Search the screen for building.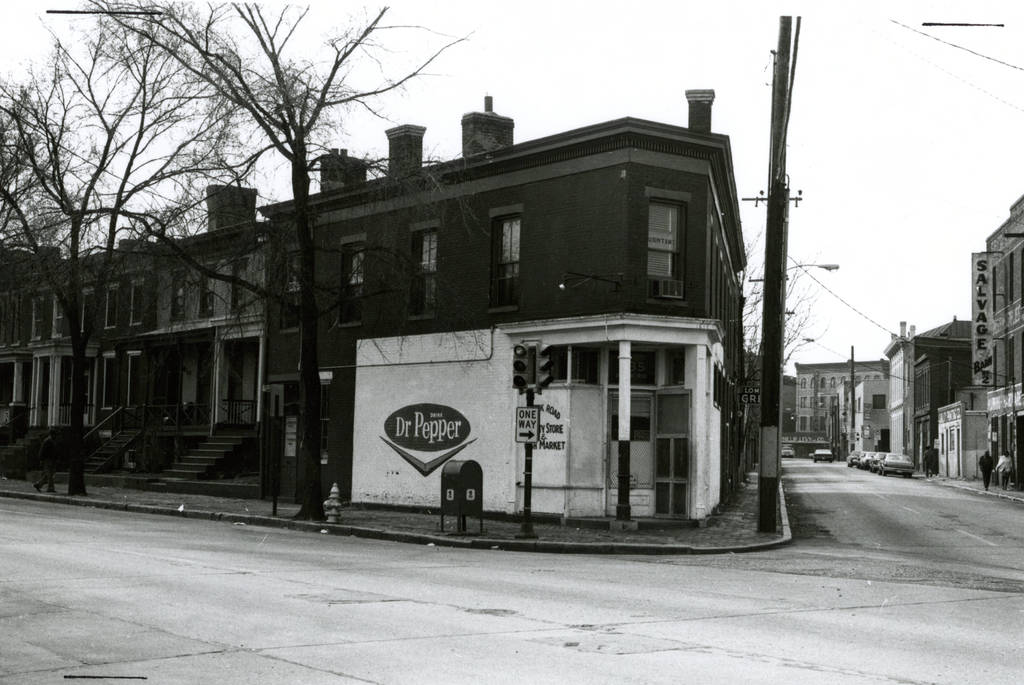
Found at (885,316,972,471).
